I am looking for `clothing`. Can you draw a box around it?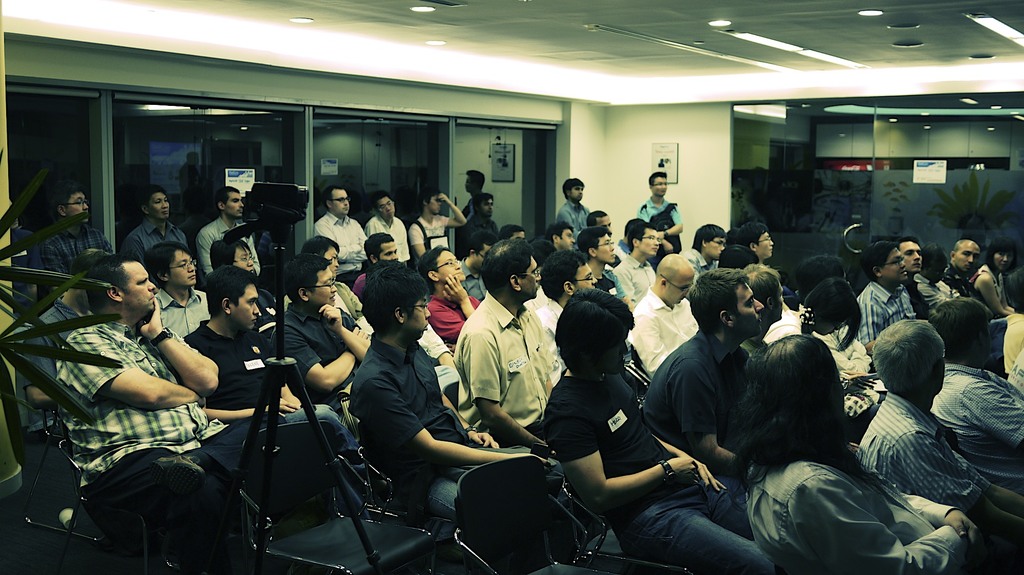
Sure, the bounding box is <region>309, 210, 369, 262</region>.
